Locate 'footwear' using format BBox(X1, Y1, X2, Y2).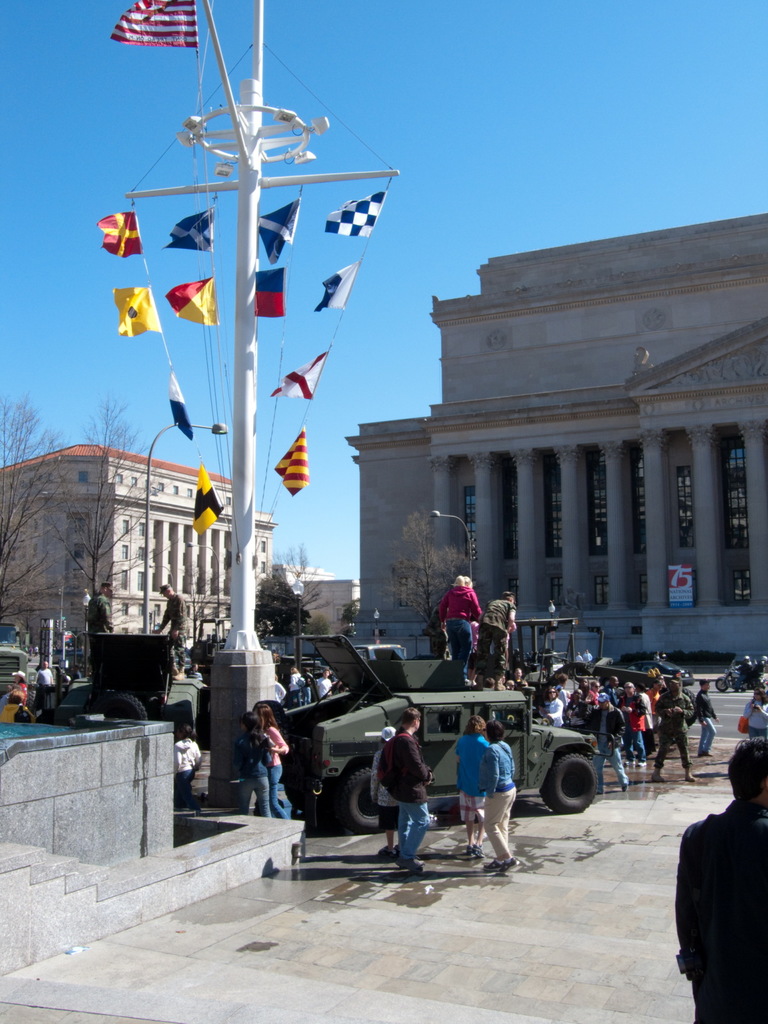
BBox(479, 856, 506, 872).
